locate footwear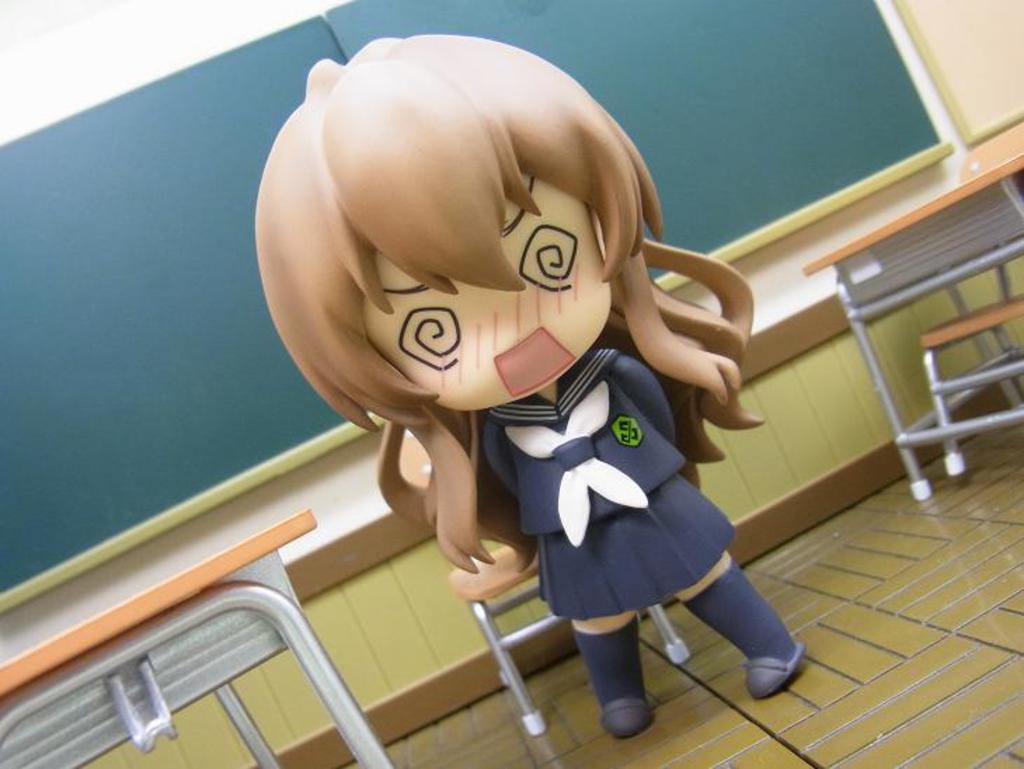
(left=741, top=643, right=808, bottom=697)
